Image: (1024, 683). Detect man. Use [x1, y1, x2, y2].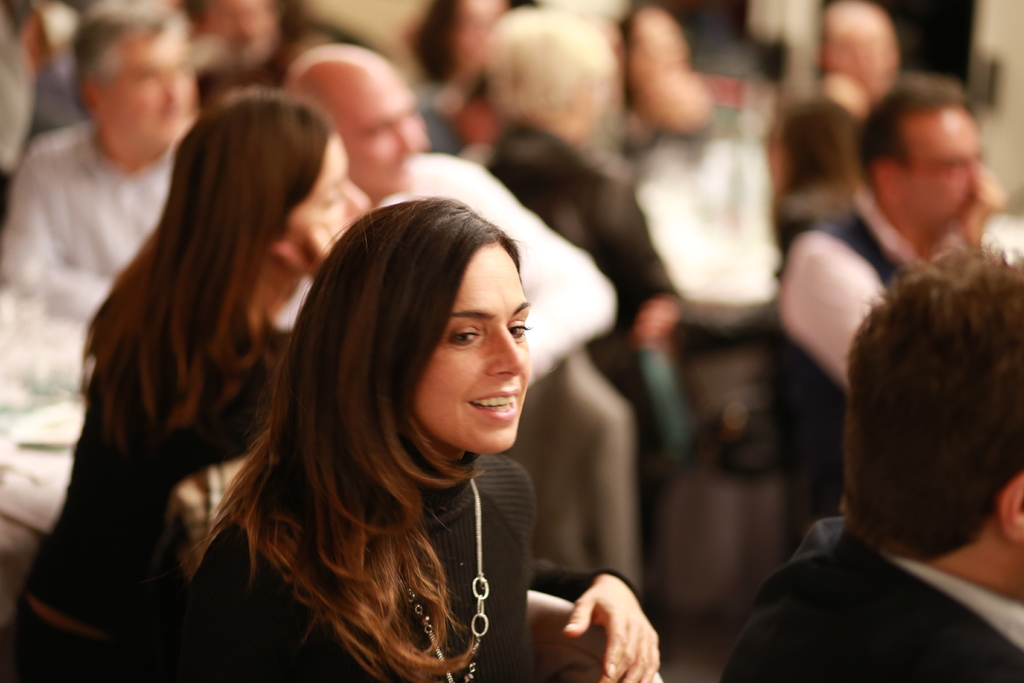
[275, 44, 644, 604].
